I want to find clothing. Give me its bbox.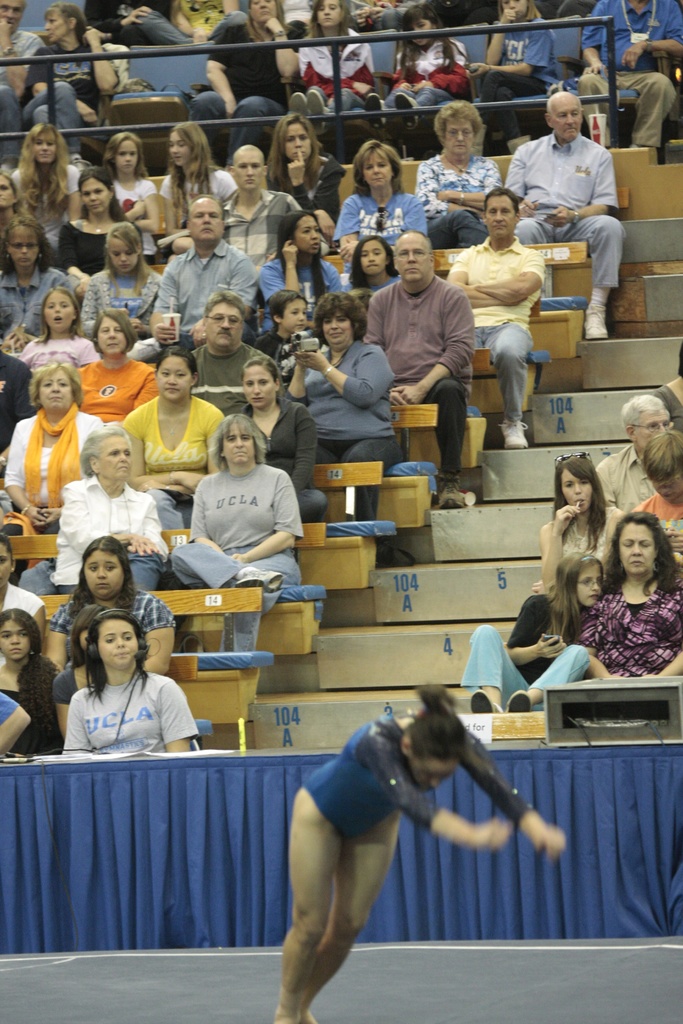
{"x1": 63, "y1": 211, "x2": 118, "y2": 262}.
